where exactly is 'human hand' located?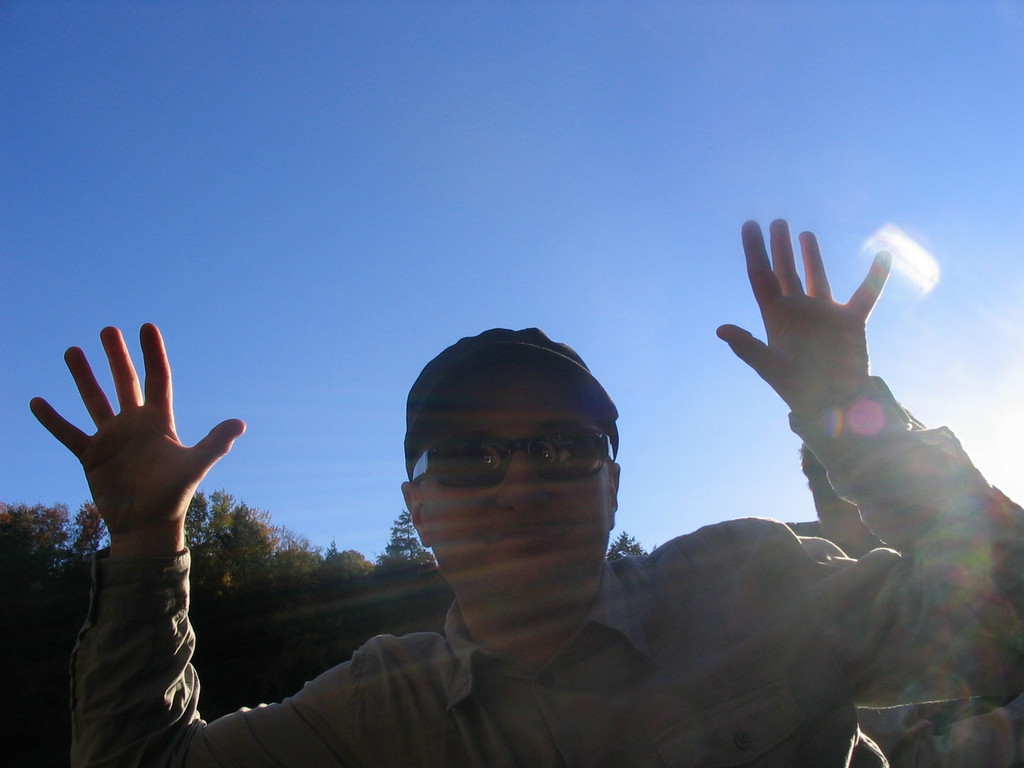
Its bounding box is BBox(27, 321, 244, 538).
